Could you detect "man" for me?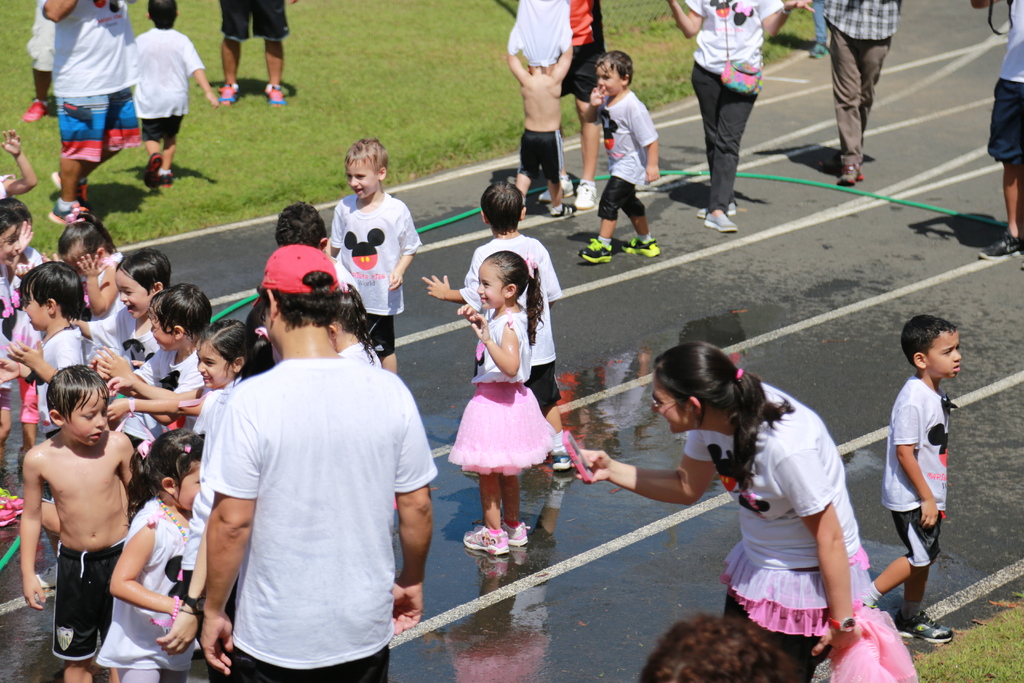
Detection result: {"left": 820, "top": 0, "right": 903, "bottom": 183}.
